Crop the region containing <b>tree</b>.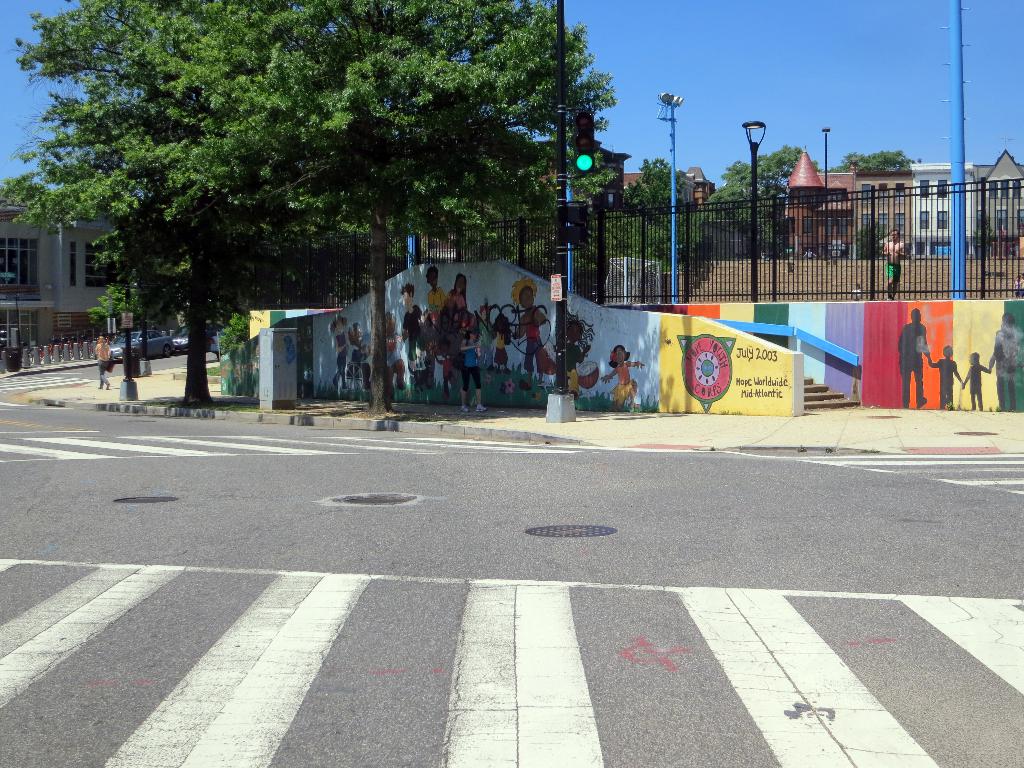
Crop region: <box>707,145,826,265</box>.
